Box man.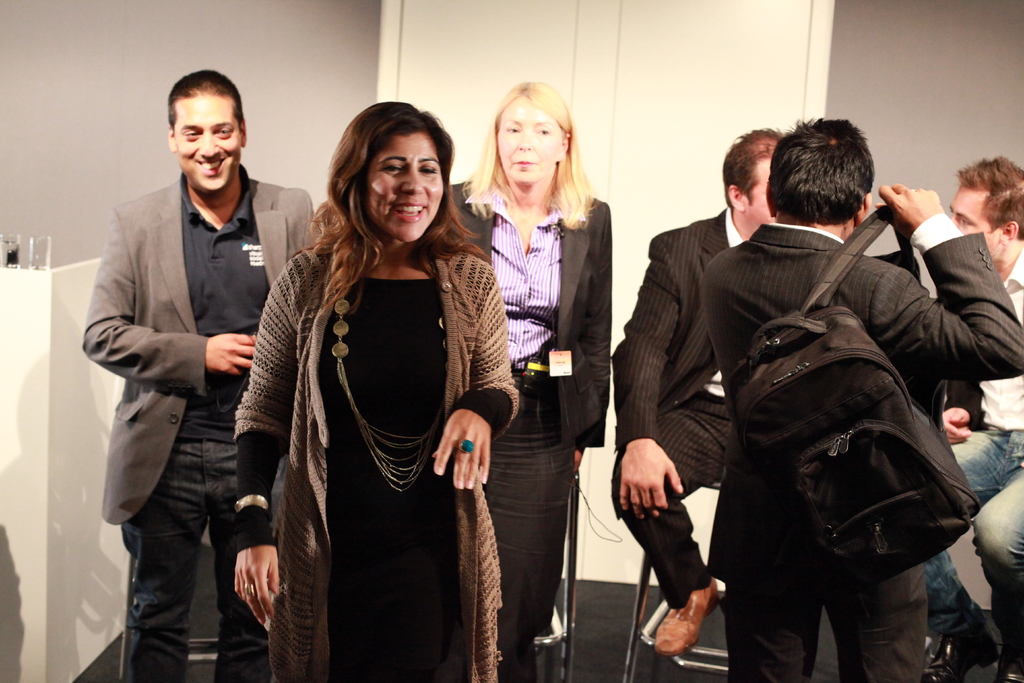
left=70, top=72, right=314, bottom=682.
